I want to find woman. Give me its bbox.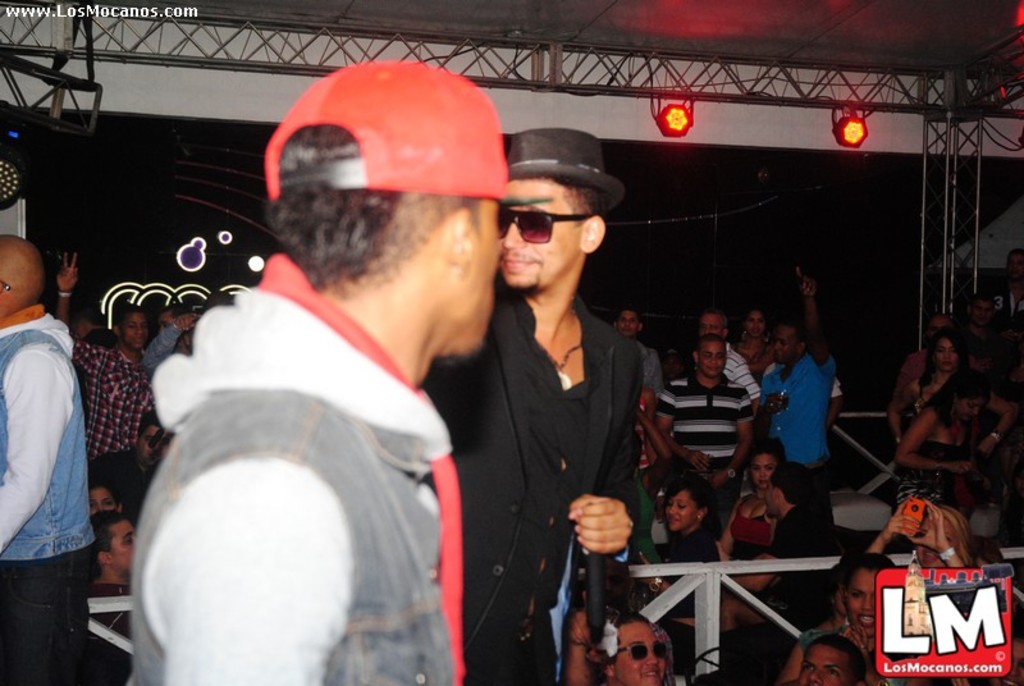
<region>627, 475, 727, 612</region>.
